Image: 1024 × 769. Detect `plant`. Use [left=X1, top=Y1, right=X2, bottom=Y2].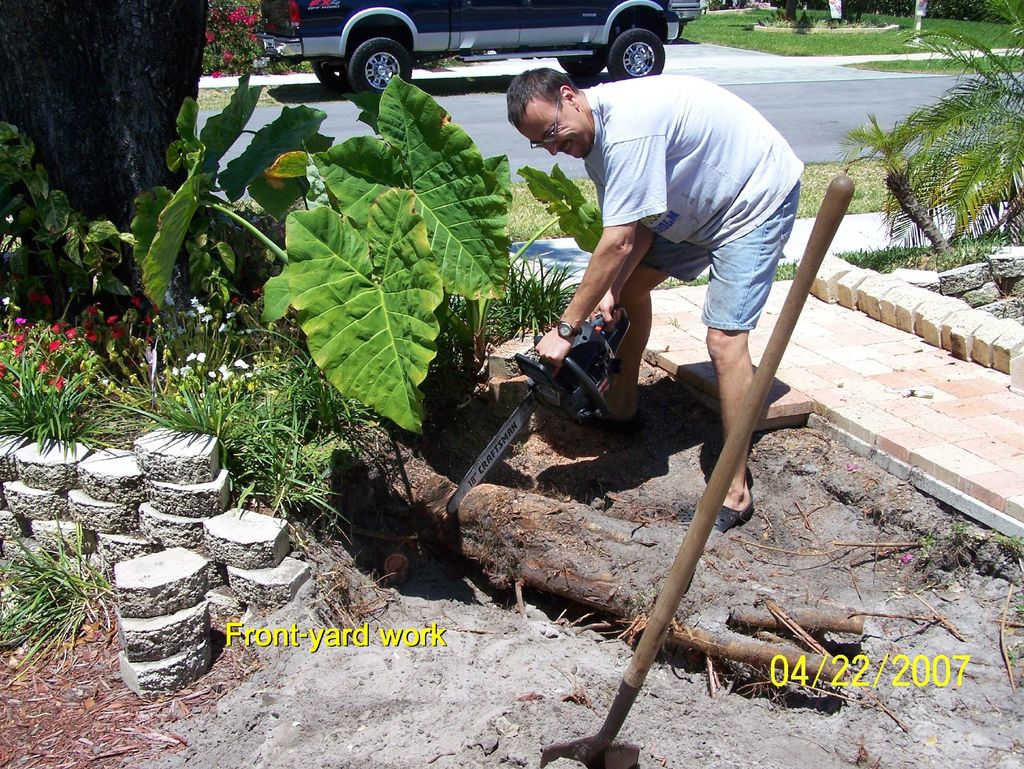
[left=786, top=158, right=1023, bottom=209].
